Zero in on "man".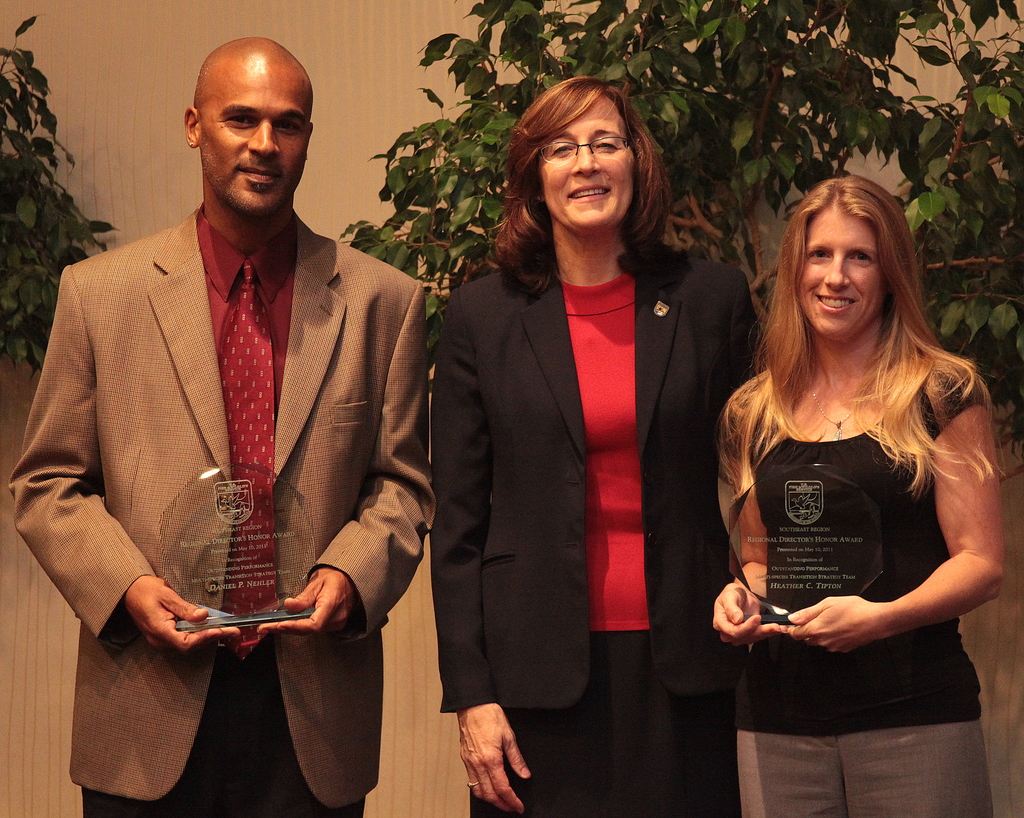
Zeroed in: l=40, t=17, r=465, b=817.
